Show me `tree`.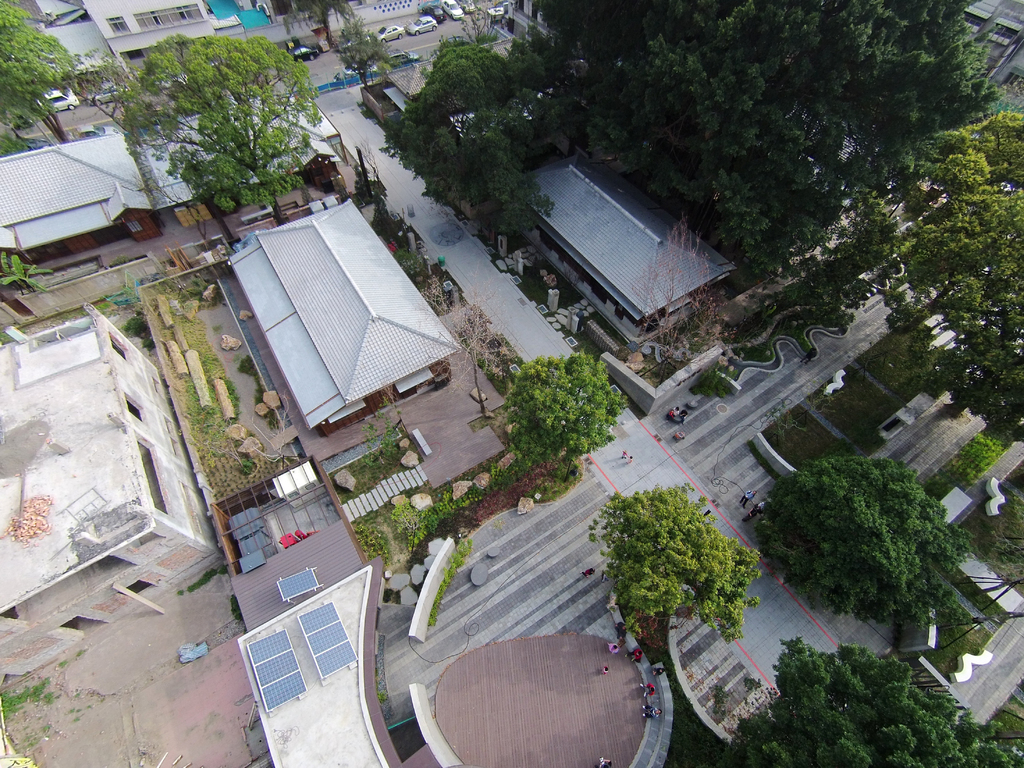
`tree` is here: {"x1": 380, "y1": 42, "x2": 580, "y2": 258}.
